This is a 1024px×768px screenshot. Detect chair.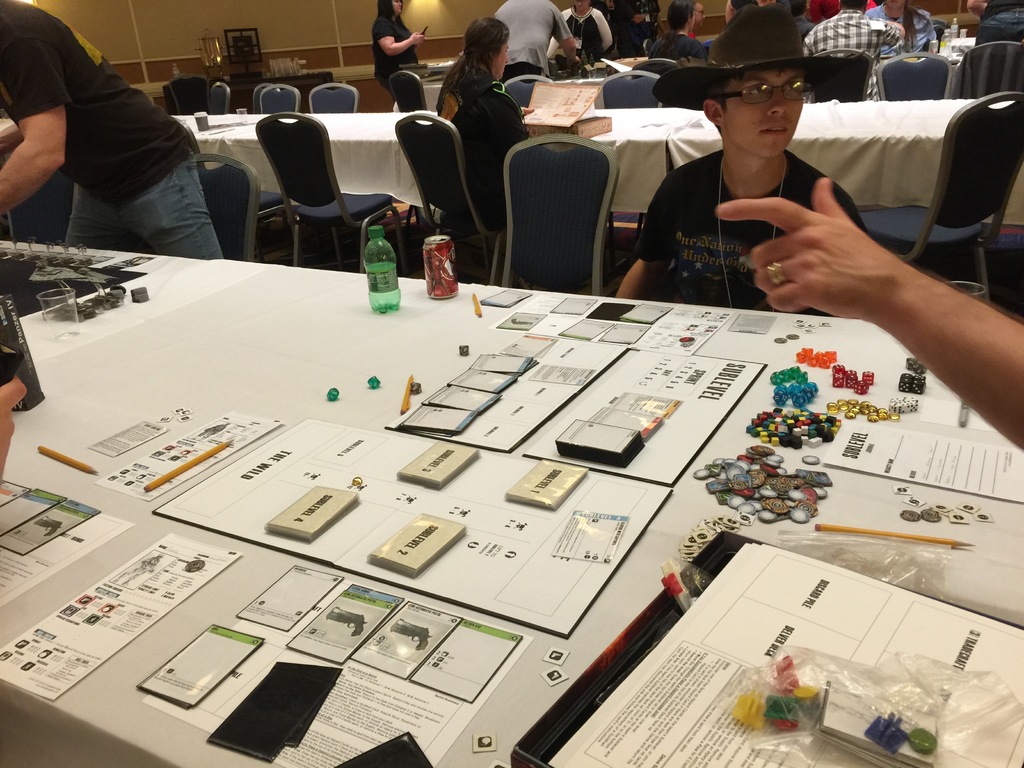
box=[9, 179, 75, 246].
